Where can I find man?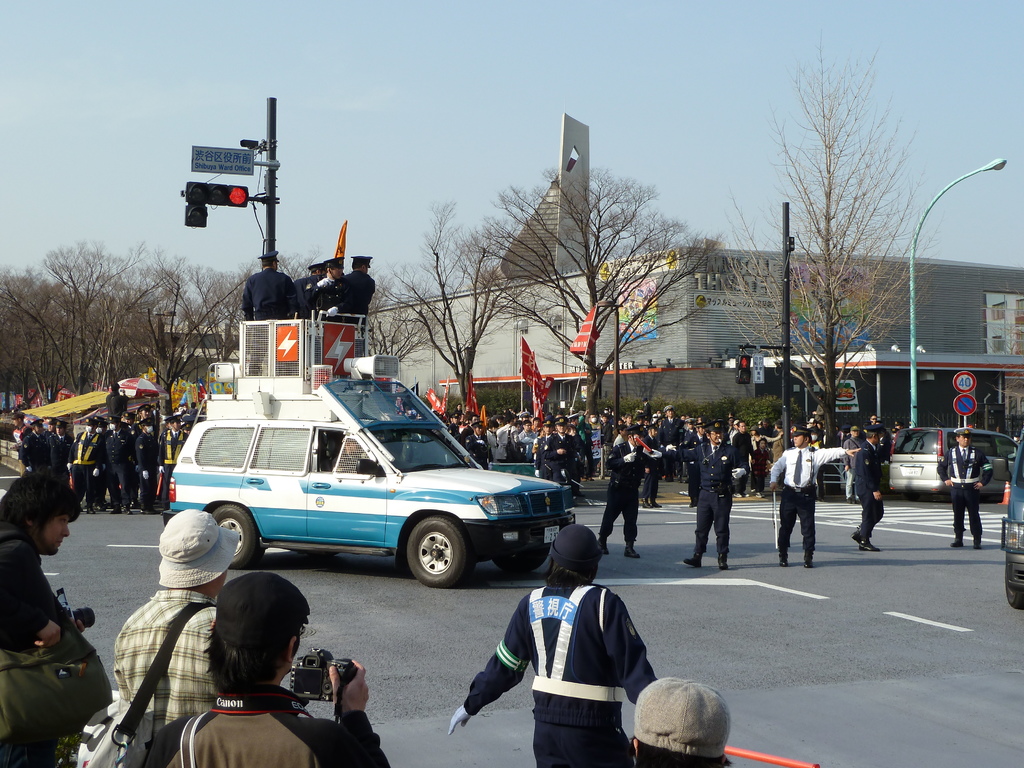
You can find it at [left=666, top=418, right=748, bottom=572].
